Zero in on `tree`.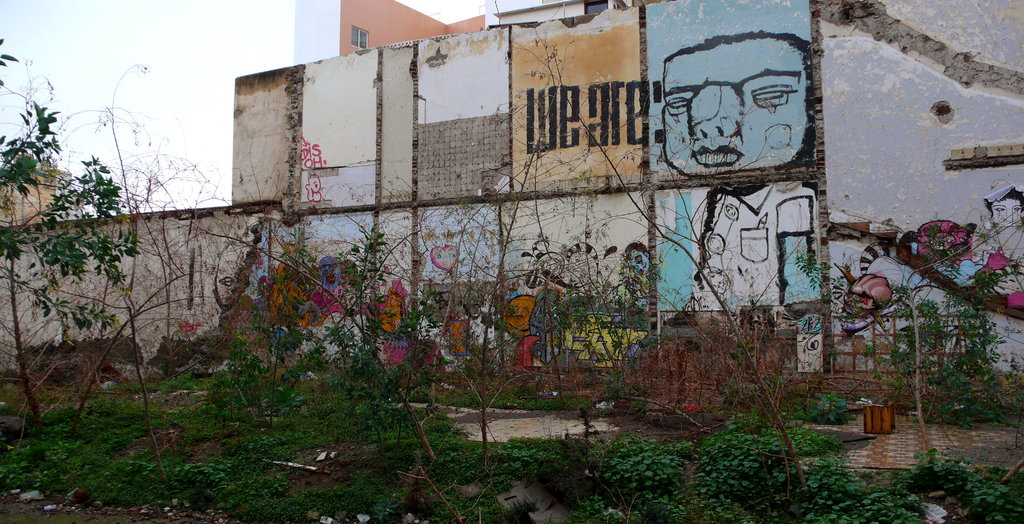
Zeroed in: box(0, 30, 149, 341).
